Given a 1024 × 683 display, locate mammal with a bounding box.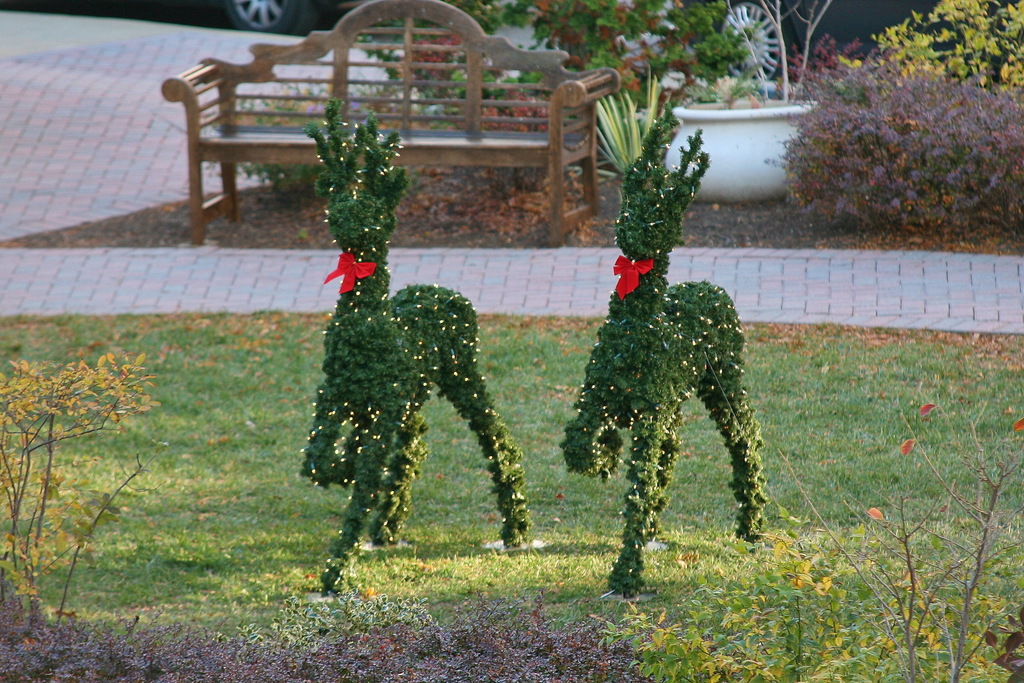
Located: (left=295, top=90, right=534, bottom=593).
